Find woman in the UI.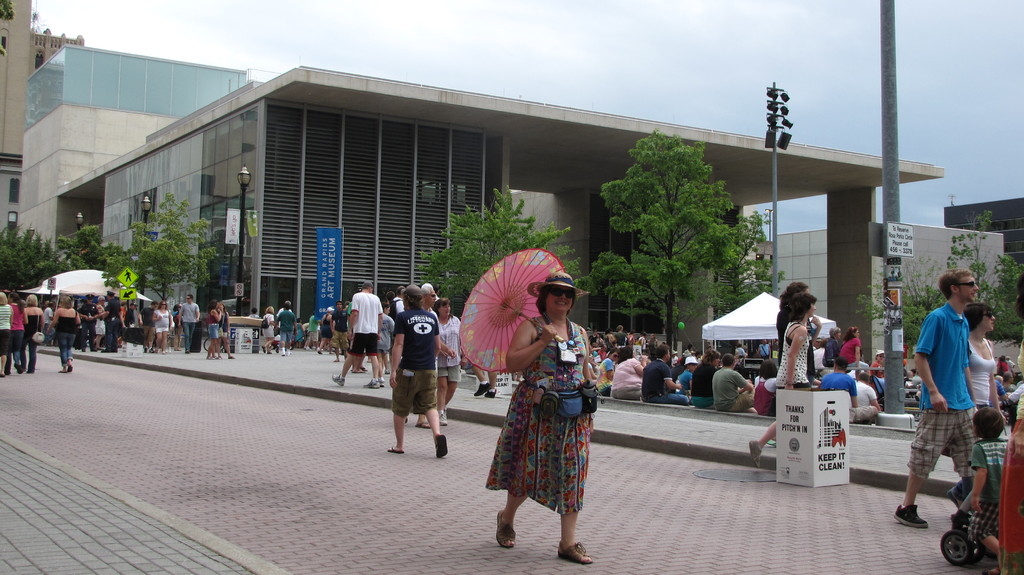
UI element at bbox=(820, 325, 844, 366).
